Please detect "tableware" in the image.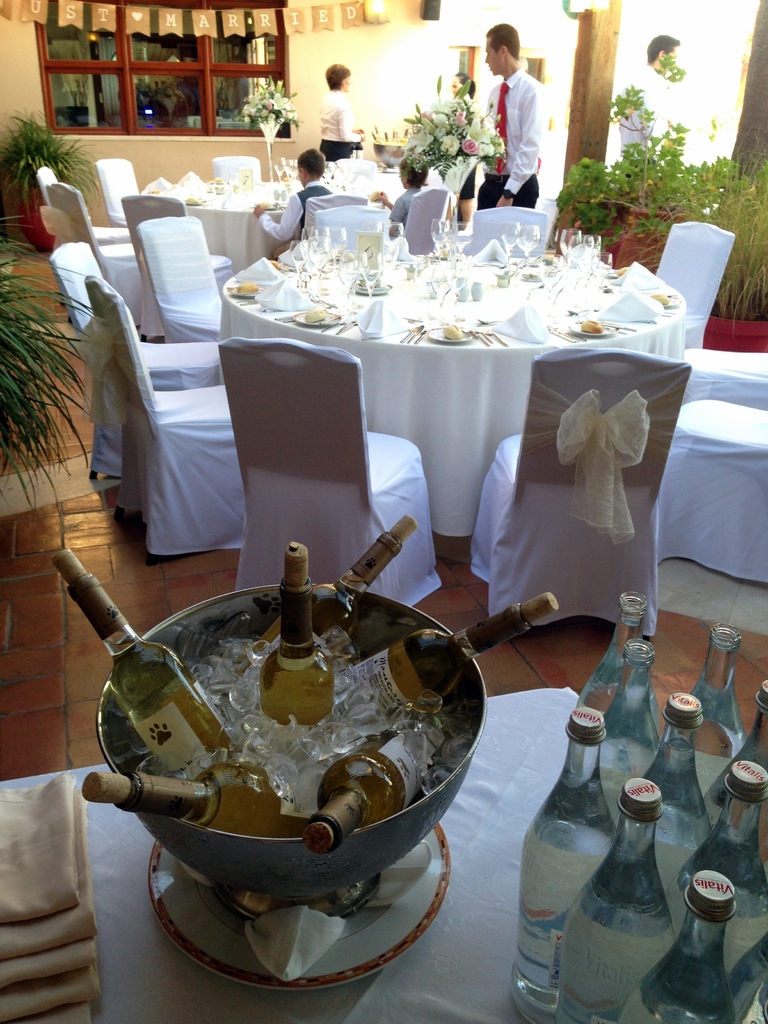
[x1=294, y1=308, x2=341, y2=326].
